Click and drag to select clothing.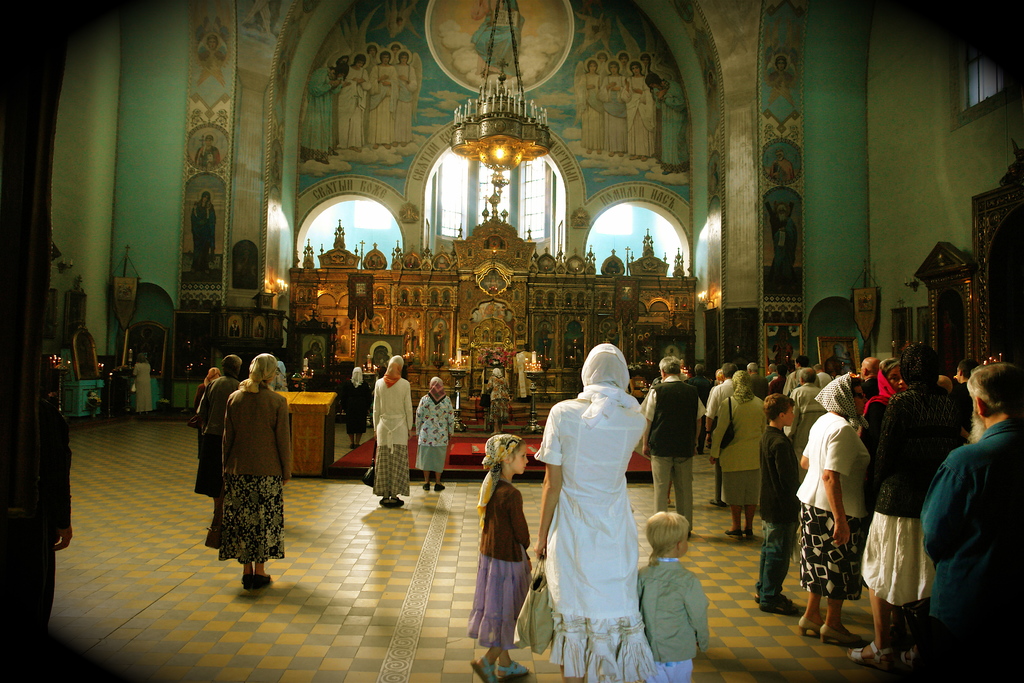
Selection: (x1=749, y1=374, x2=771, y2=398).
